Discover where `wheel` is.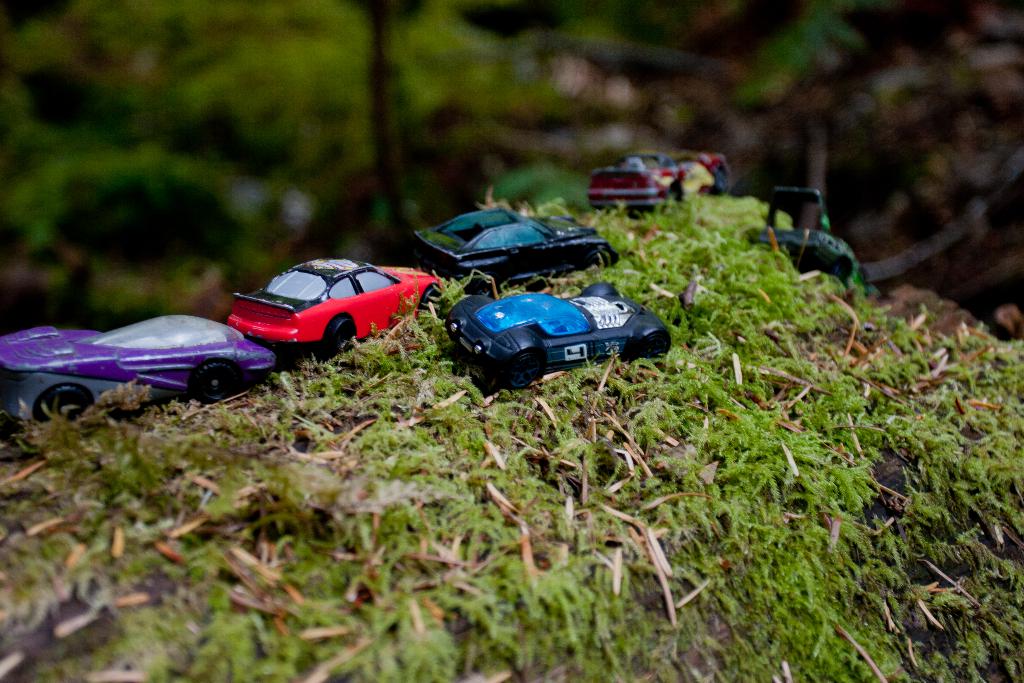
Discovered at {"x1": 499, "y1": 357, "x2": 539, "y2": 390}.
